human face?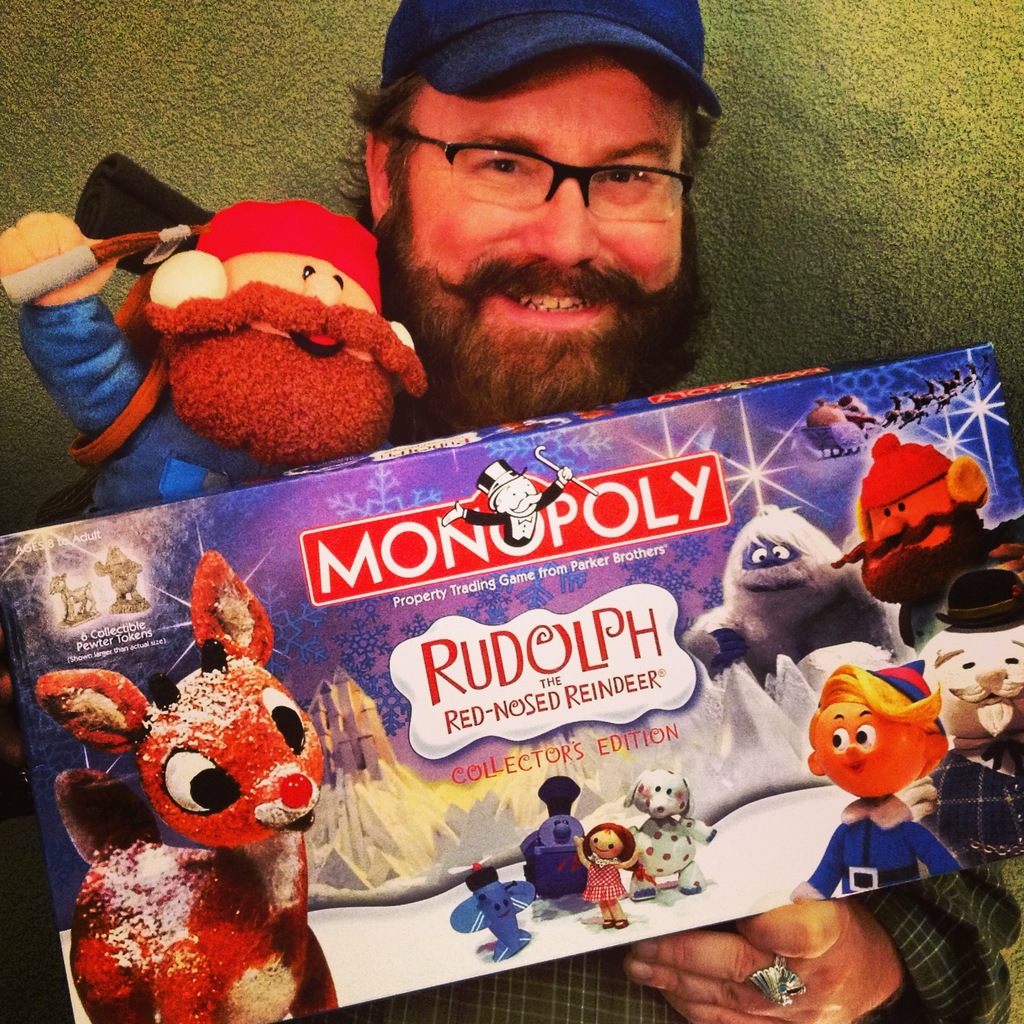
211/249/400/438
